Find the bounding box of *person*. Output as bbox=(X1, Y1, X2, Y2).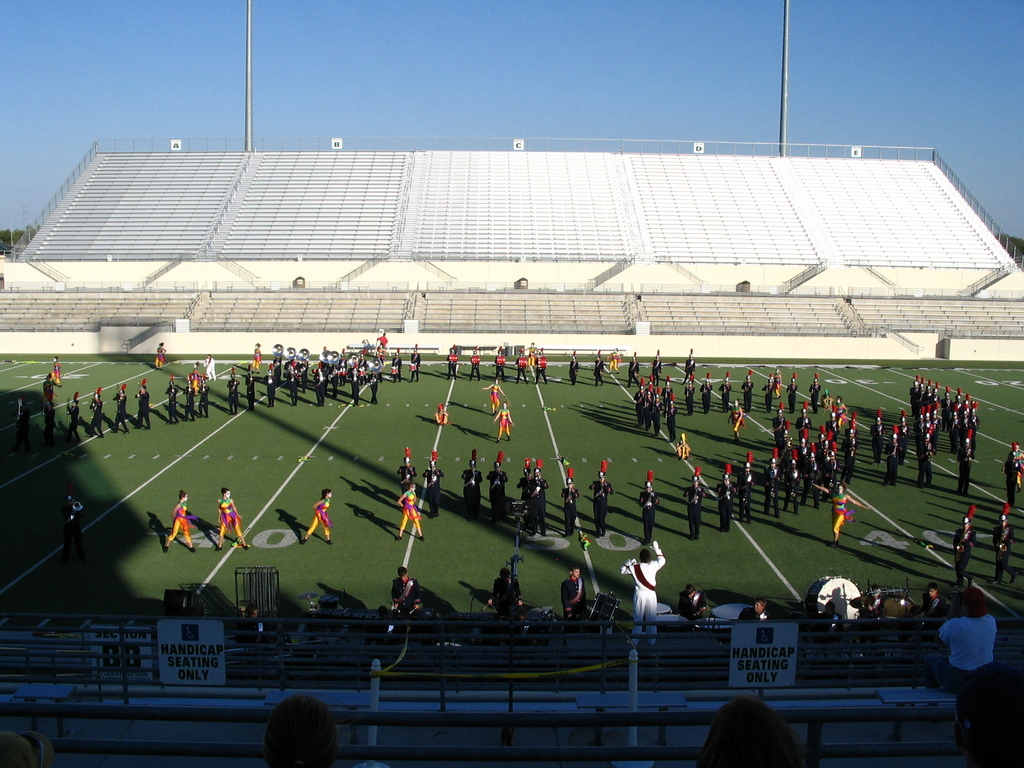
bbox=(762, 376, 772, 412).
